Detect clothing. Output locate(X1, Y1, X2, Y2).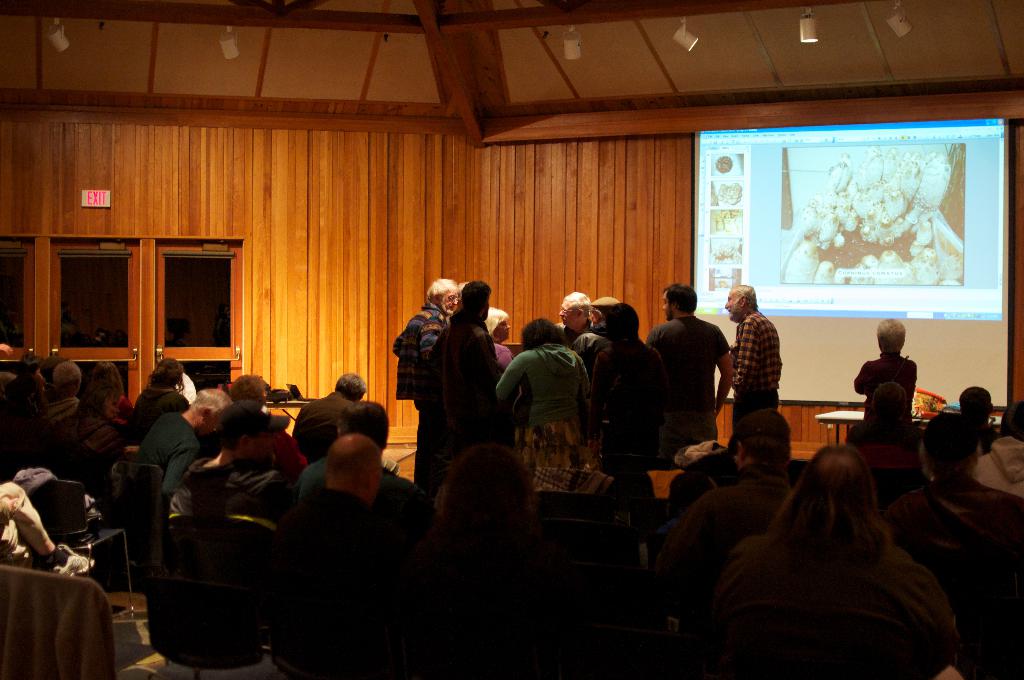
locate(592, 329, 668, 473).
